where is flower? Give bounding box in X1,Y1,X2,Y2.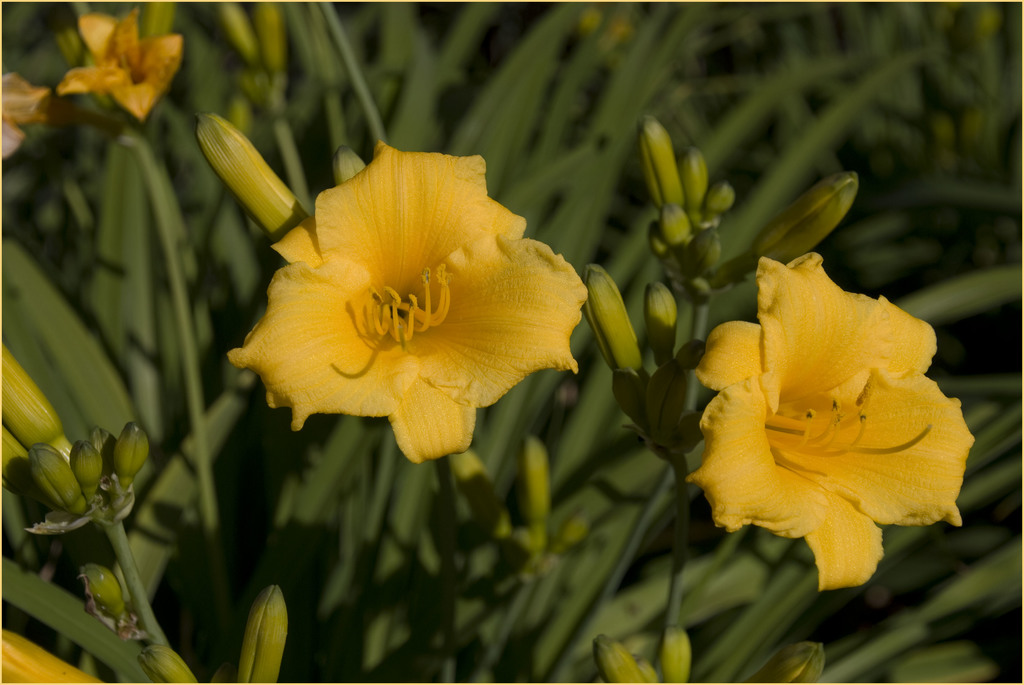
253,0,292,87.
